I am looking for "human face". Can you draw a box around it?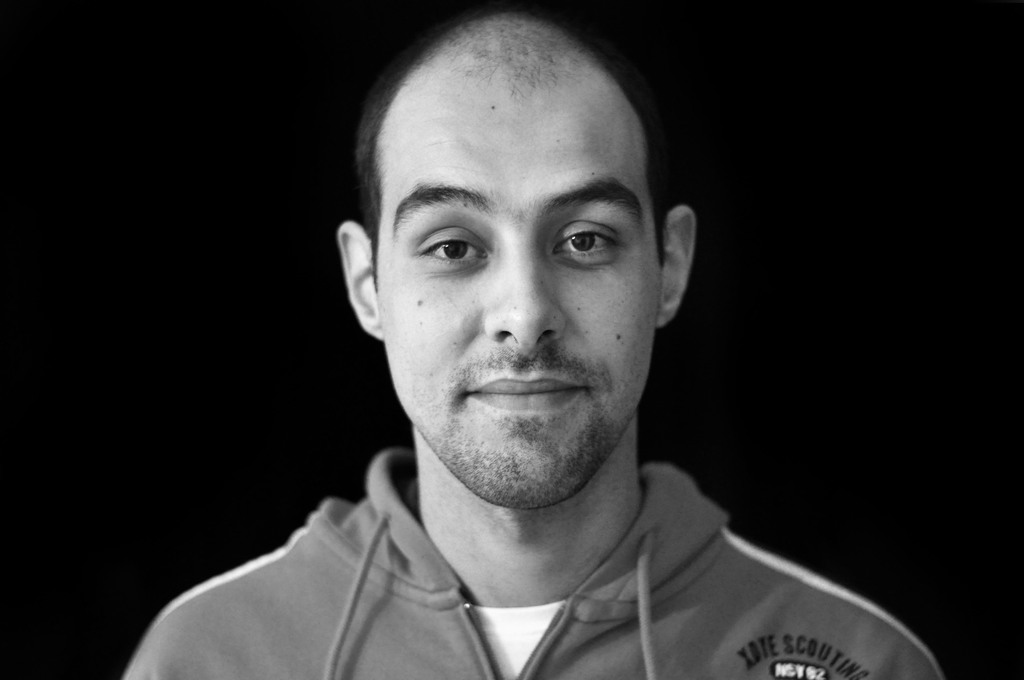
Sure, the bounding box is region(368, 53, 665, 519).
